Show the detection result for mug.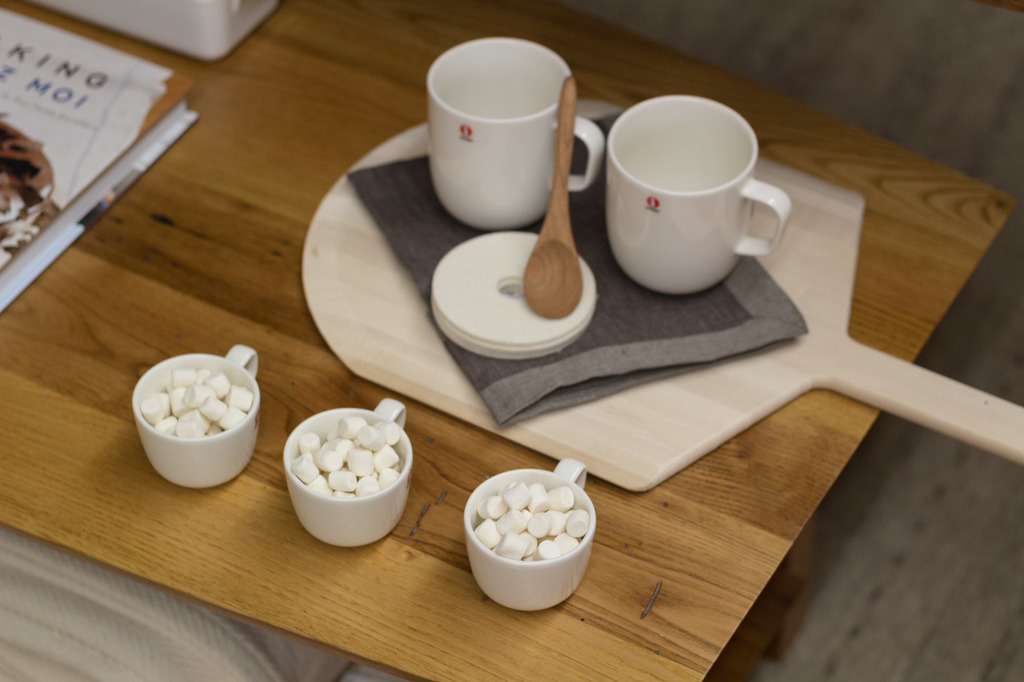
box=[428, 36, 607, 233].
